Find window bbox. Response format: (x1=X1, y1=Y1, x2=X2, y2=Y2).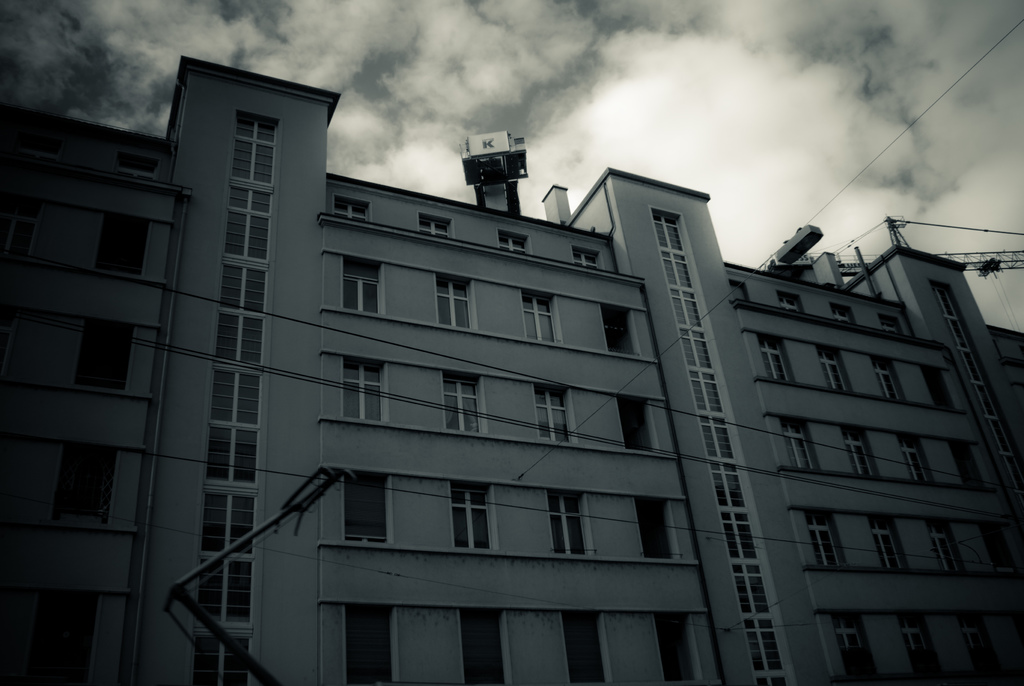
(x1=897, y1=430, x2=941, y2=486).
